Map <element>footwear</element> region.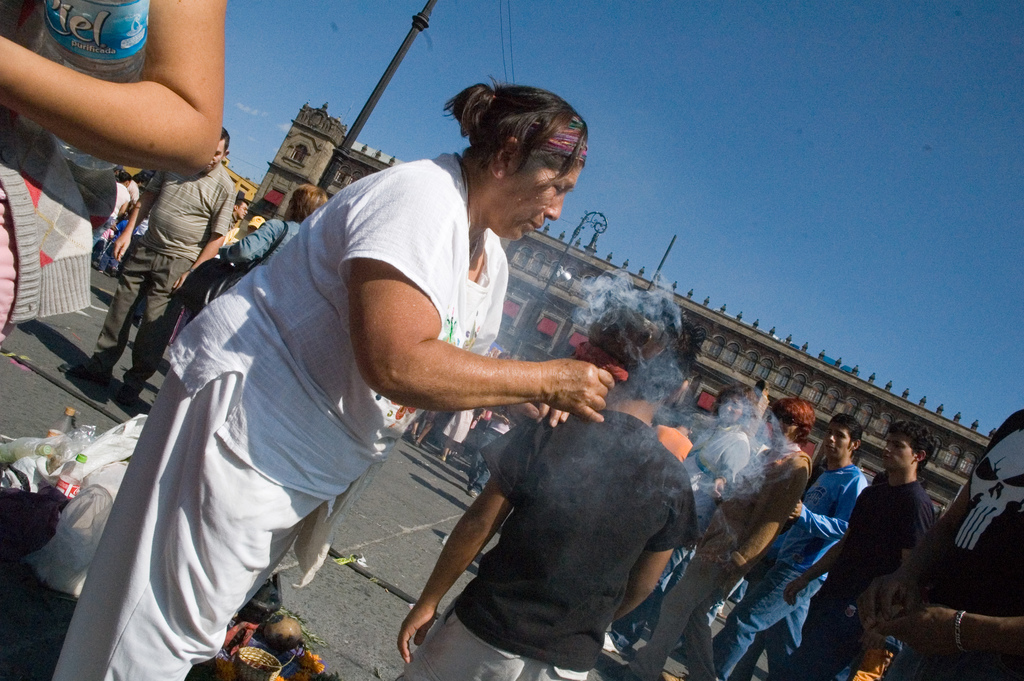
Mapped to [113,371,141,405].
